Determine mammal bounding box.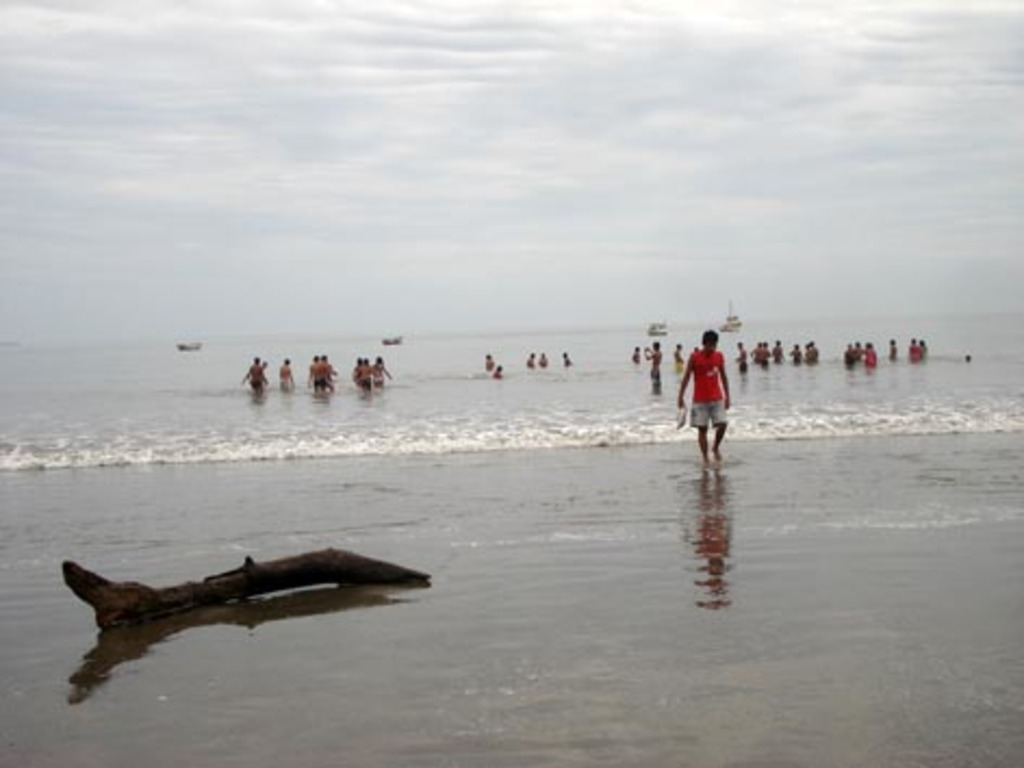
Determined: {"left": 629, "top": 345, "right": 638, "bottom": 362}.
